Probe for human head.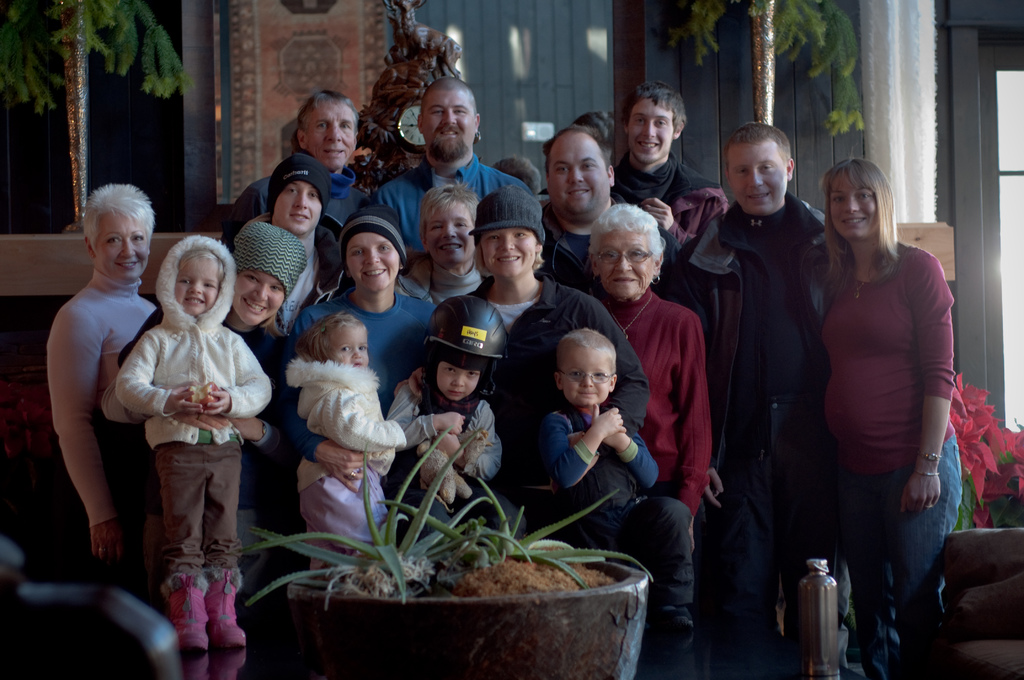
Probe result: 157/234/236/319.
